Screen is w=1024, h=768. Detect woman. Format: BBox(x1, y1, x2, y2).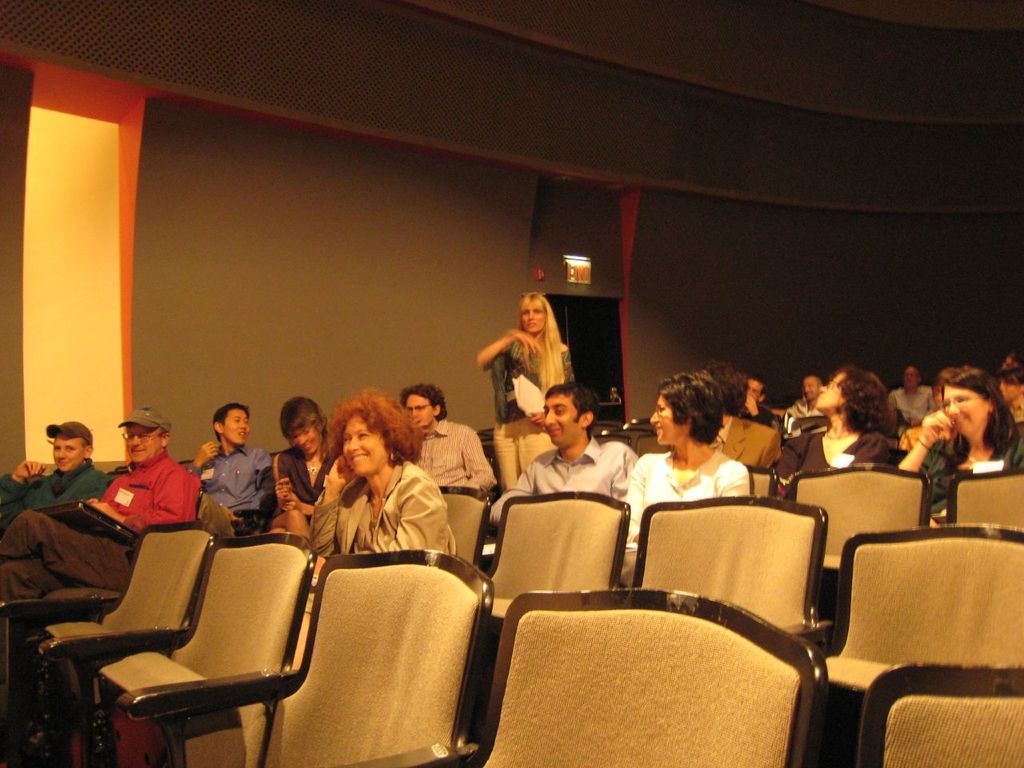
BBox(475, 293, 577, 492).
